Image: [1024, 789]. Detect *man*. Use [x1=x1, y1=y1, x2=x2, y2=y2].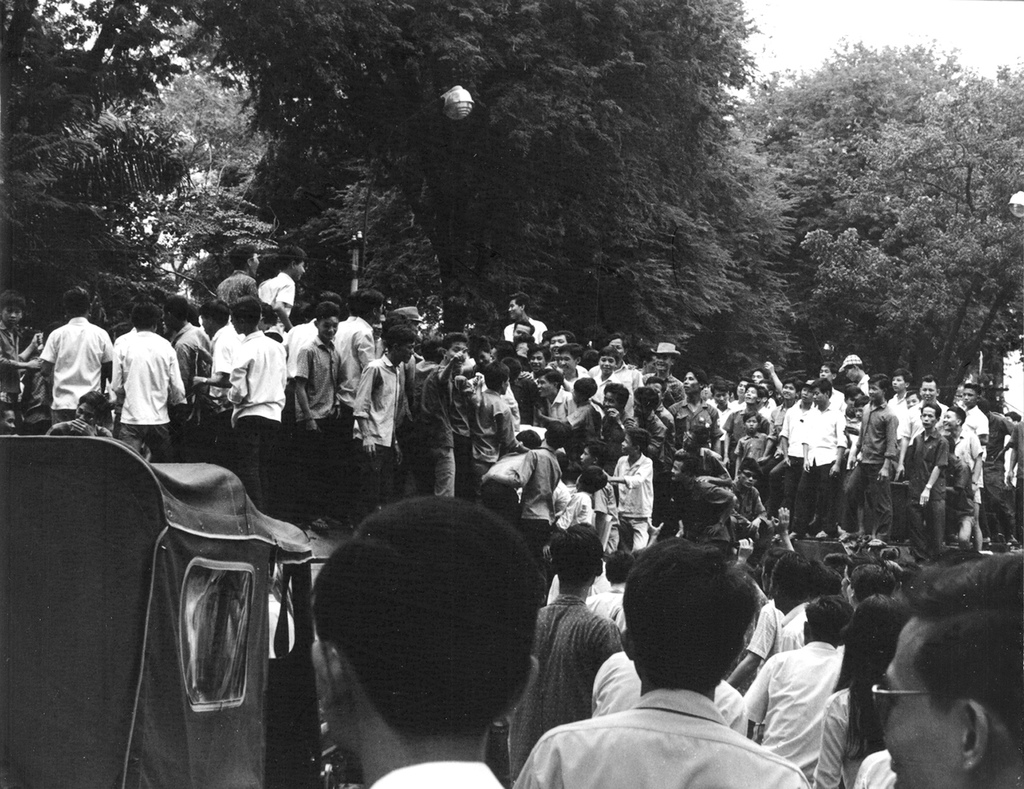
[x1=504, y1=542, x2=805, y2=788].
